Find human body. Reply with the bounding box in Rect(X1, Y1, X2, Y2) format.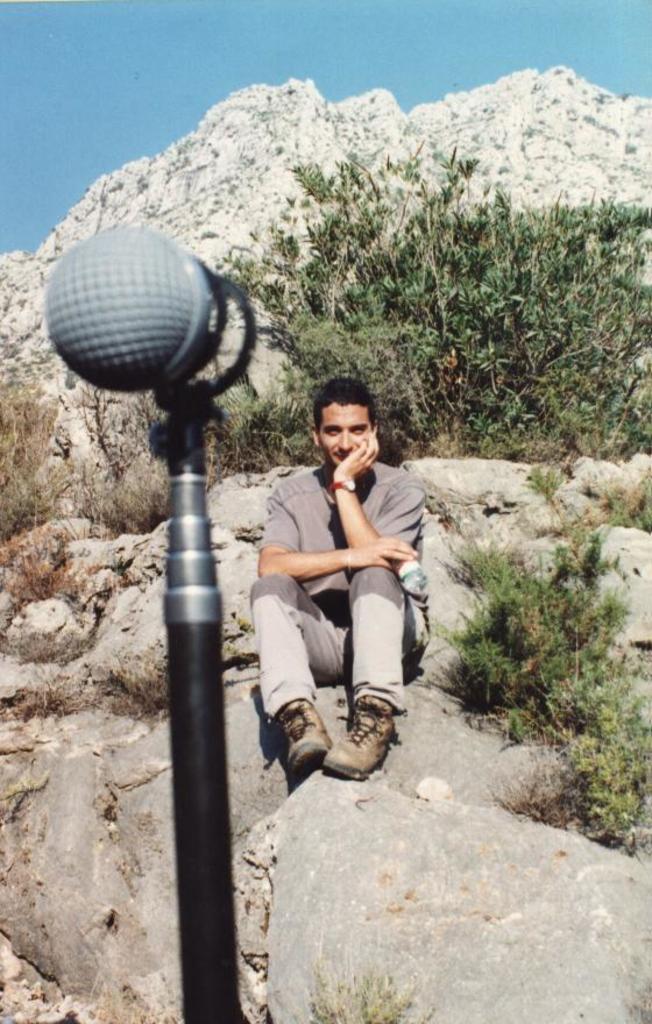
Rect(241, 371, 434, 787).
